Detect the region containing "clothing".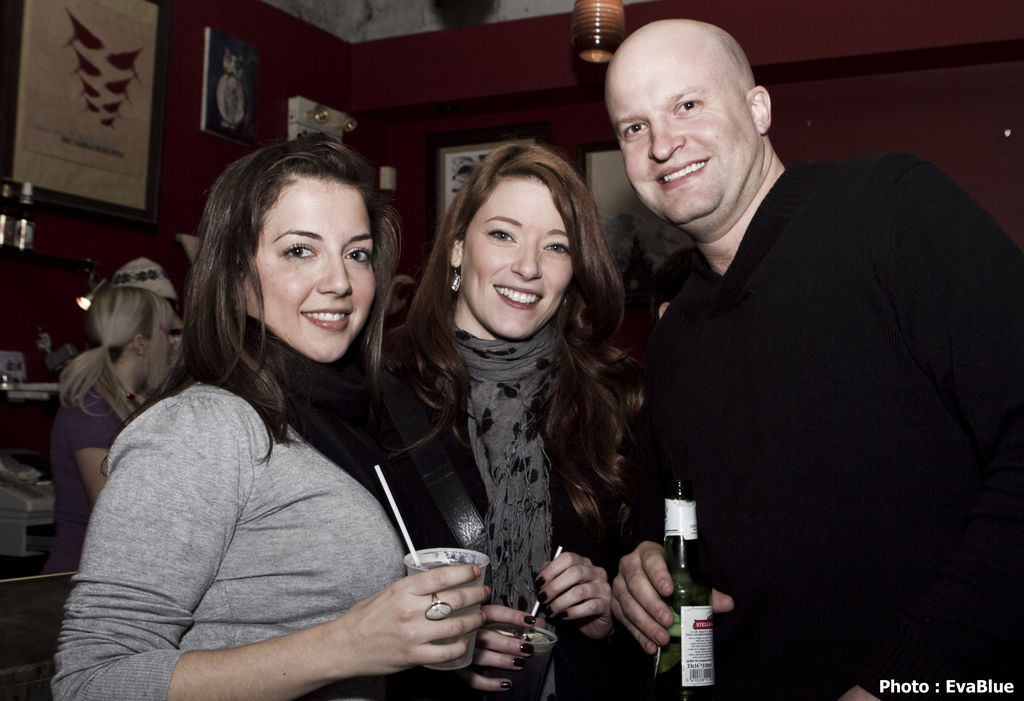
<box>45,383,411,700</box>.
